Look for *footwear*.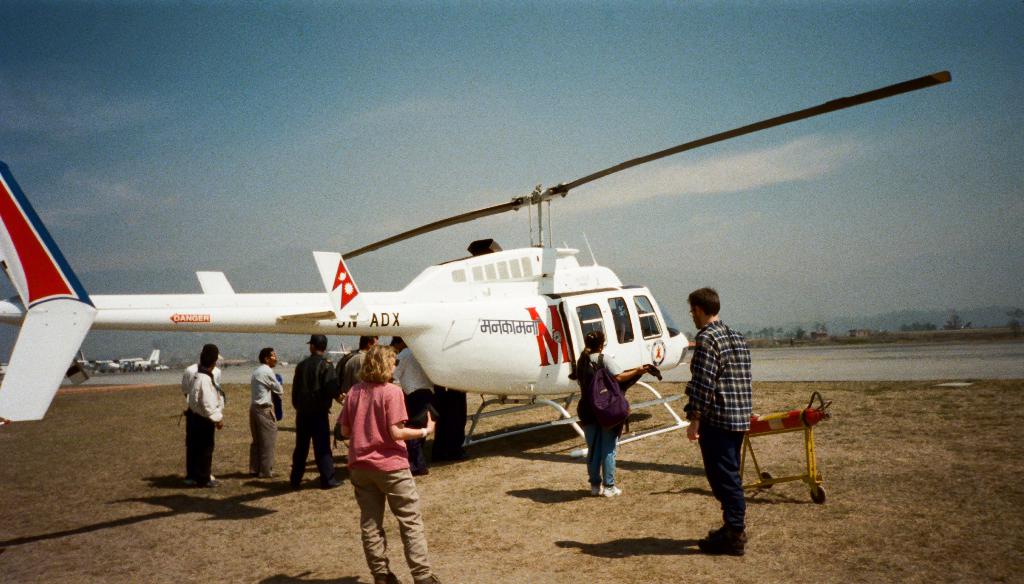
Found: x1=593, y1=483, x2=601, y2=496.
